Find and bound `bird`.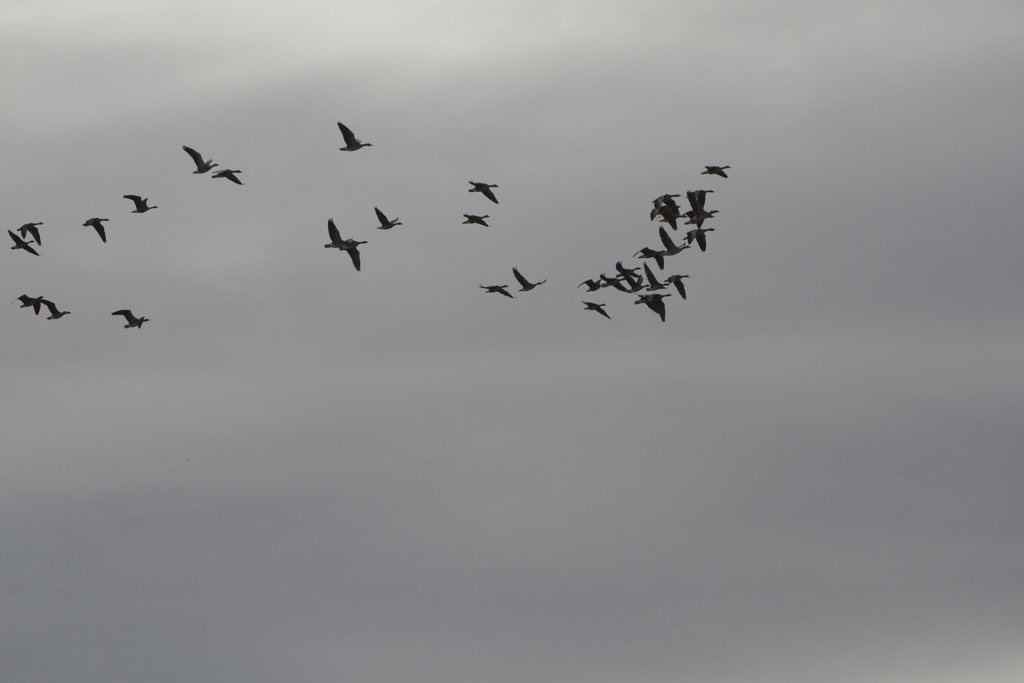
Bound: pyautogui.locateOnScreen(8, 225, 39, 258).
